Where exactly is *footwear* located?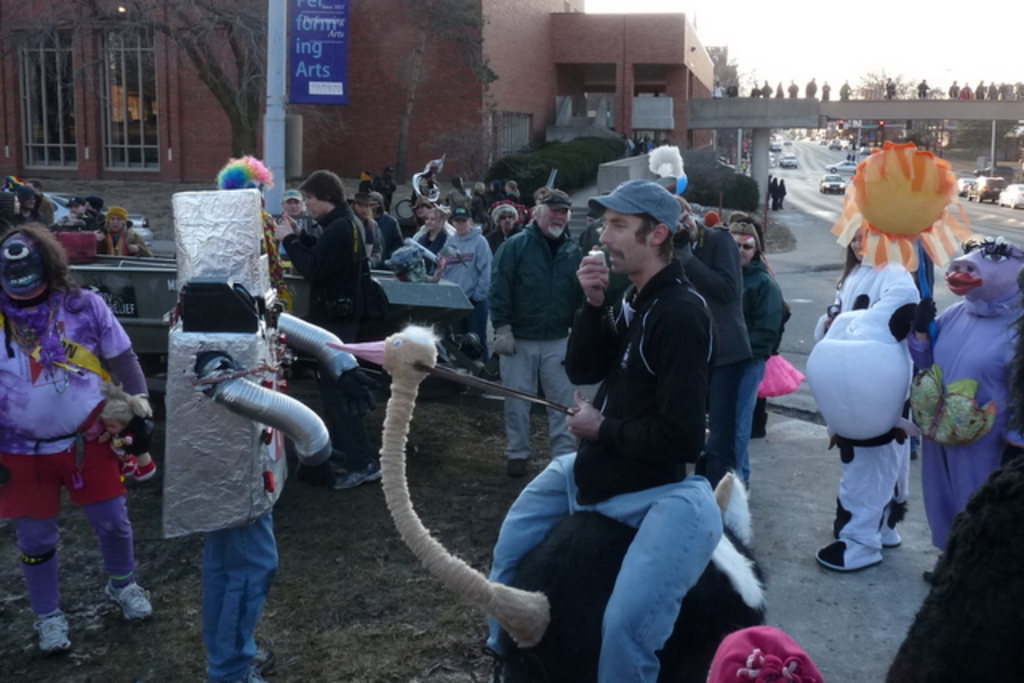
Its bounding box is box=[334, 469, 381, 485].
